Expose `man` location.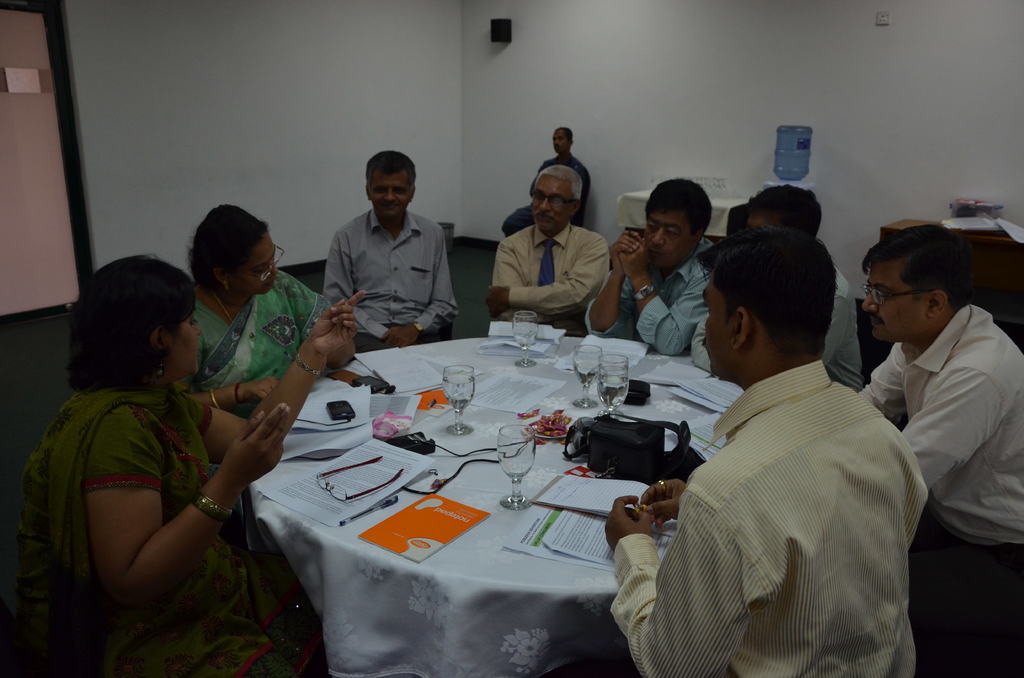
Exposed at {"x1": 580, "y1": 170, "x2": 721, "y2": 359}.
